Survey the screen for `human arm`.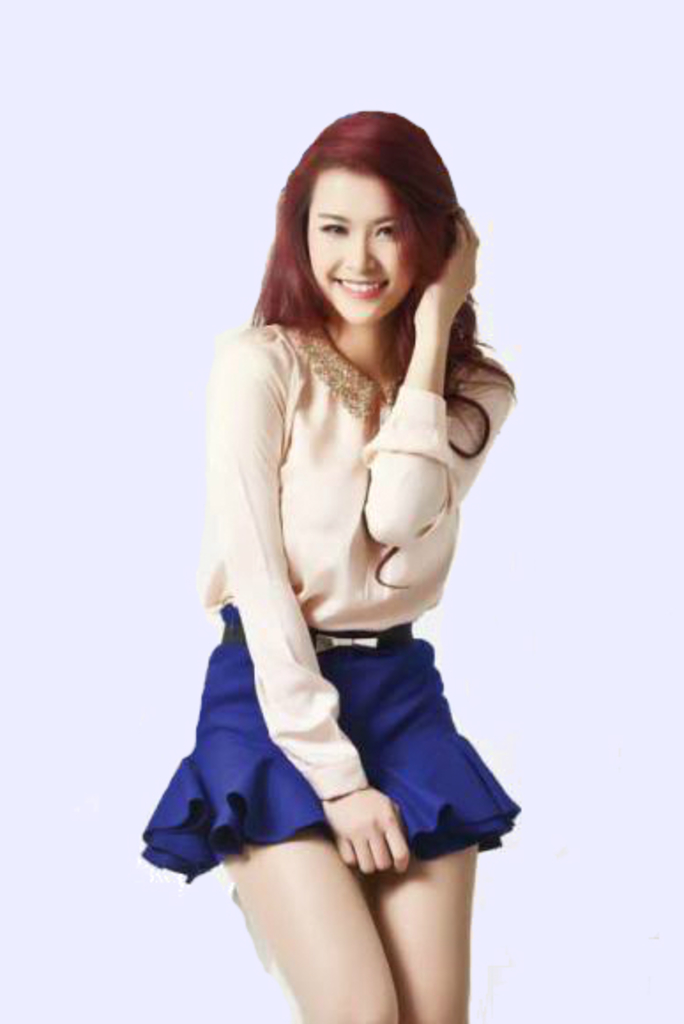
Survey found: (left=205, top=338, right=408, bottom=897).
